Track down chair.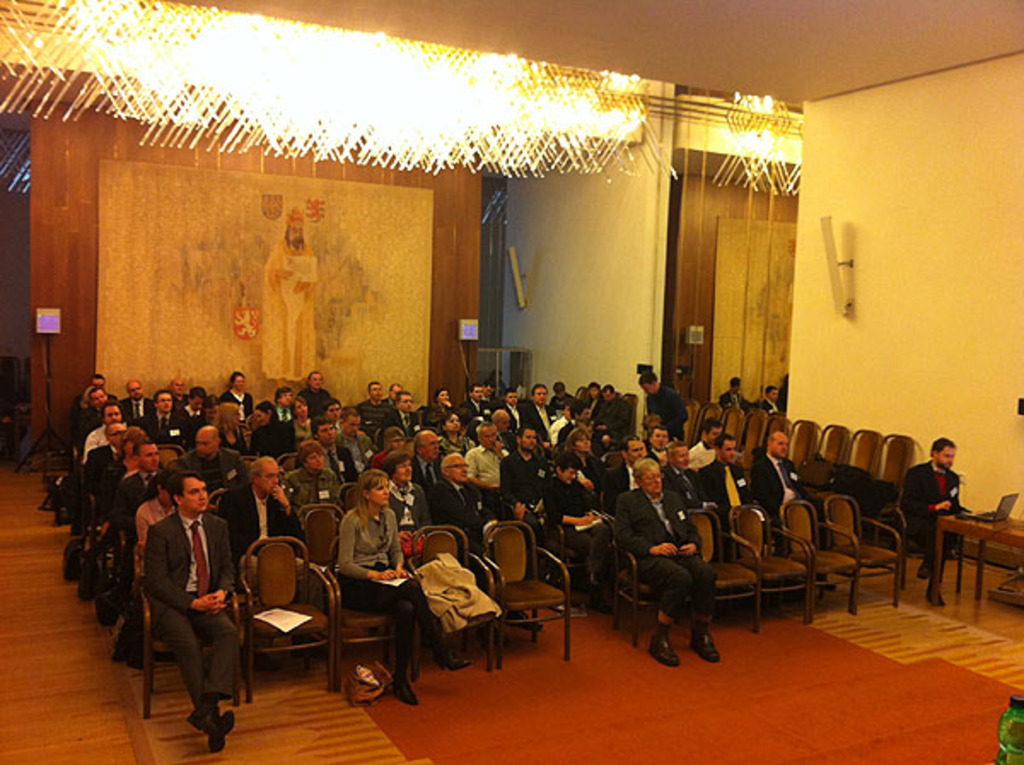
Tracked to detection(408, 524, 495, 671).
